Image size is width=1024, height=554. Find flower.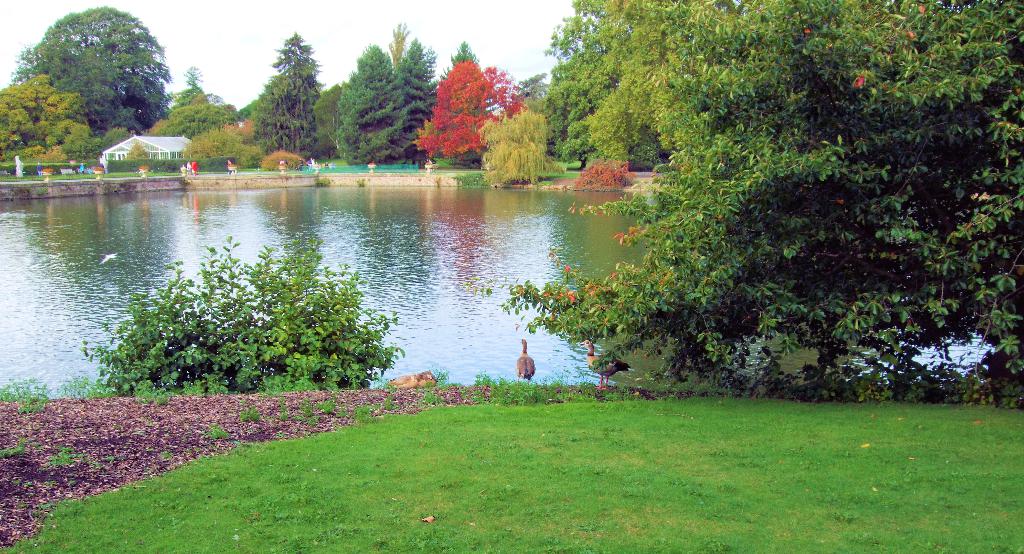
{"left": 858, "top": 70, "right": 867, "bottom": 88}.
